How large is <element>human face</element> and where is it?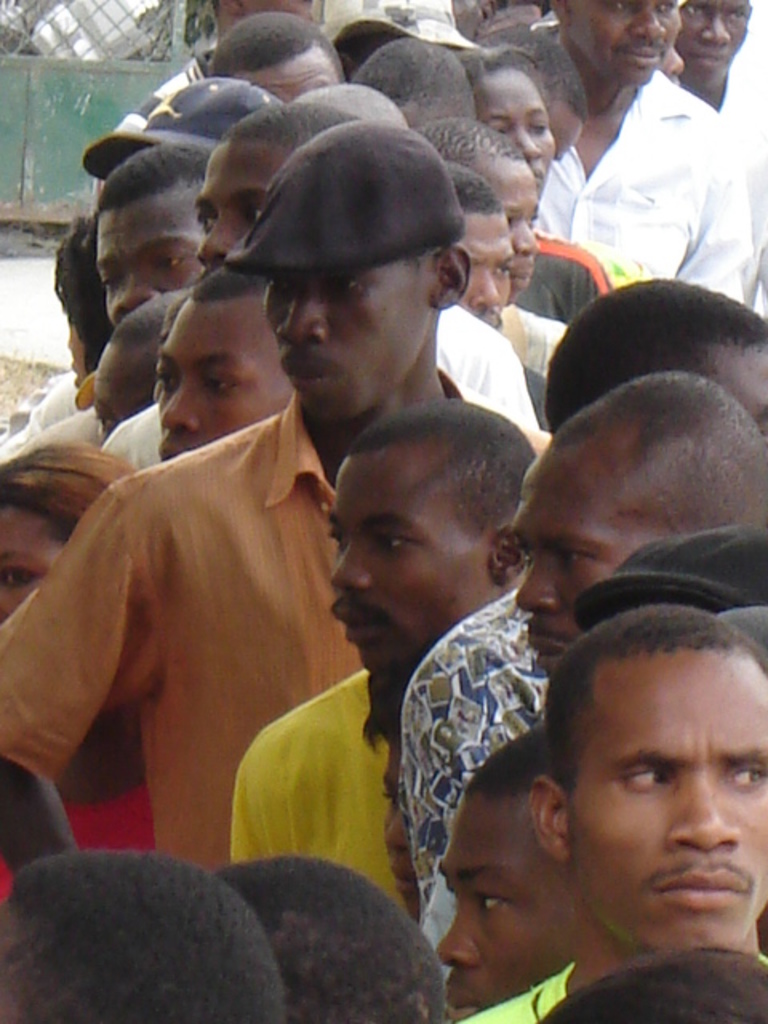
Bounding box: pyautogui.locateOnScreen(96, 210, 210, 320).
